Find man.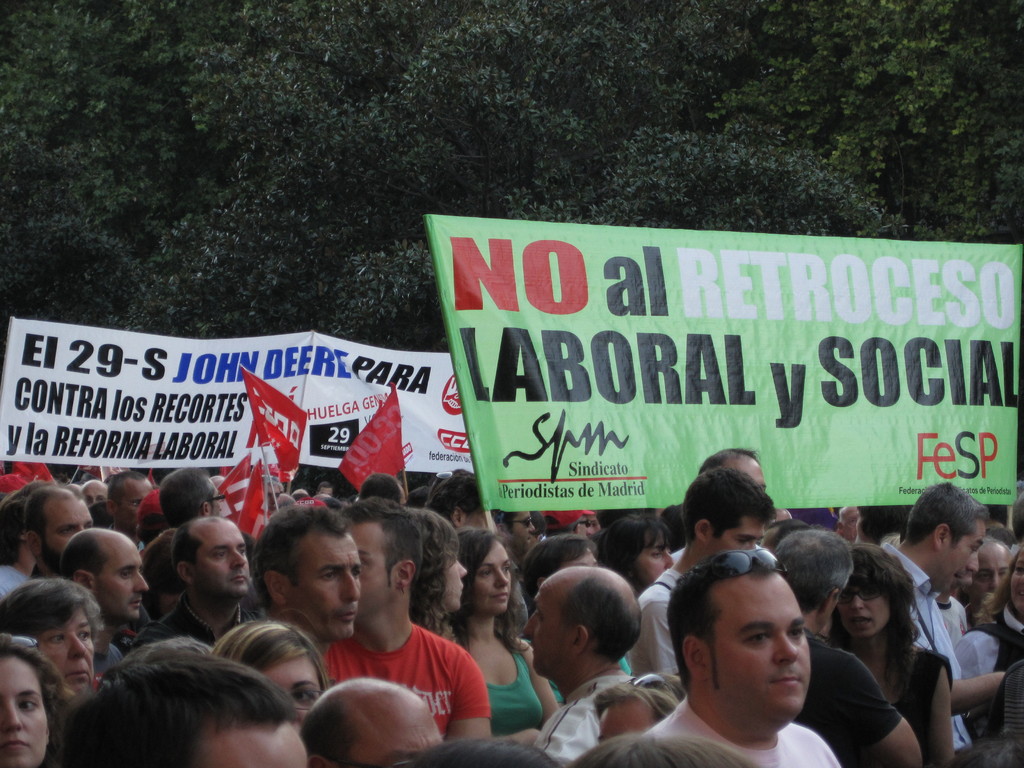
{"left": 523, "top": 564, "right": 652, "bottom": 748}.
